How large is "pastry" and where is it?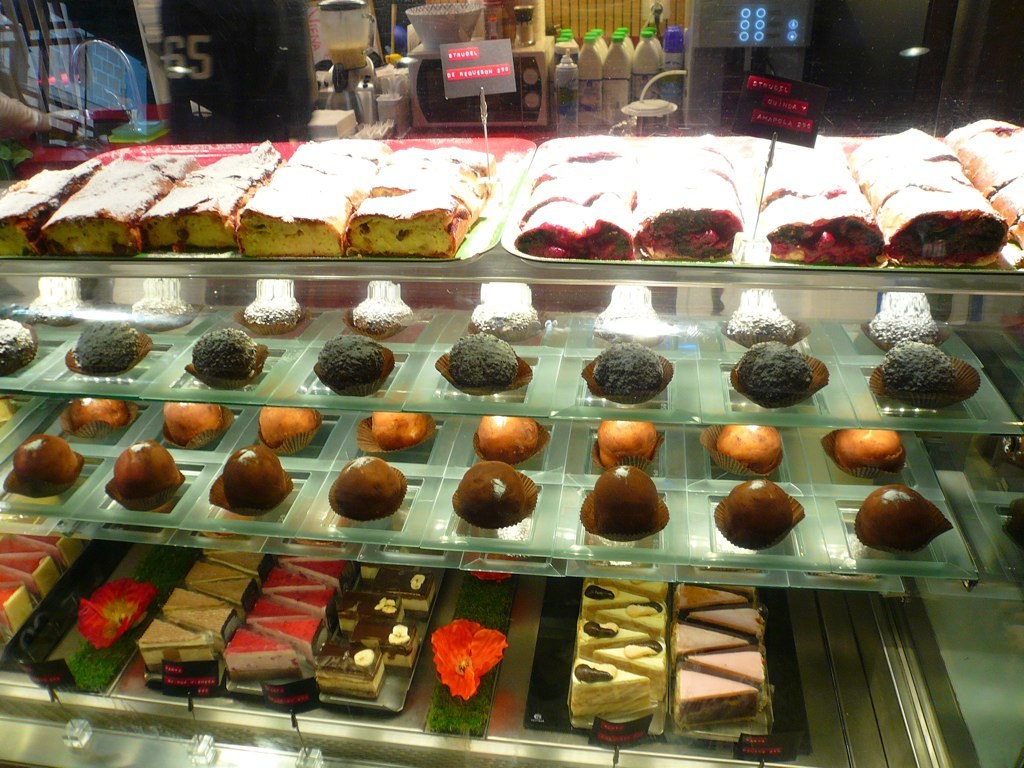
Bounding box: 28,274,87,307.
